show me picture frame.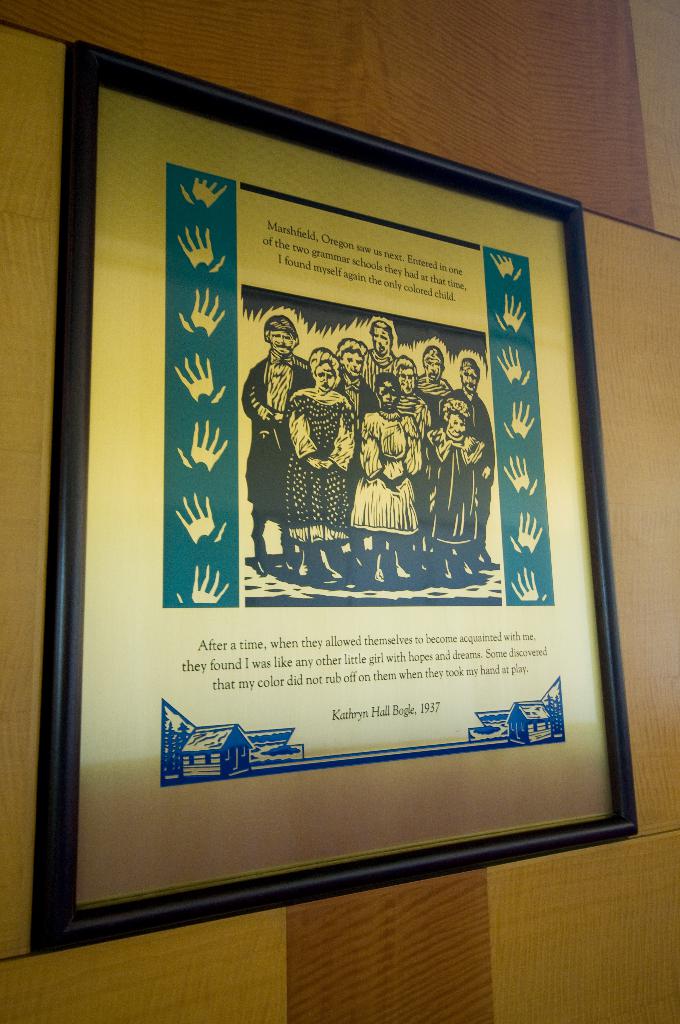
picture frame is here: select_region(40, 40, 638, 952).
